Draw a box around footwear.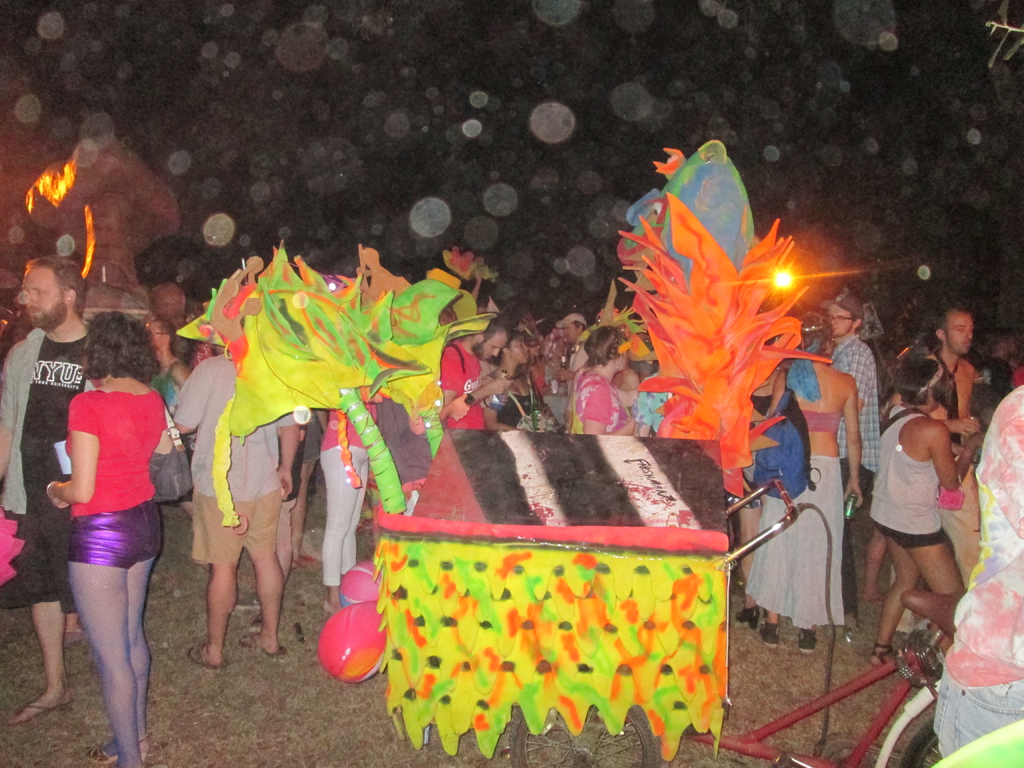
left=294, top=554, right=308, bottom=572.
